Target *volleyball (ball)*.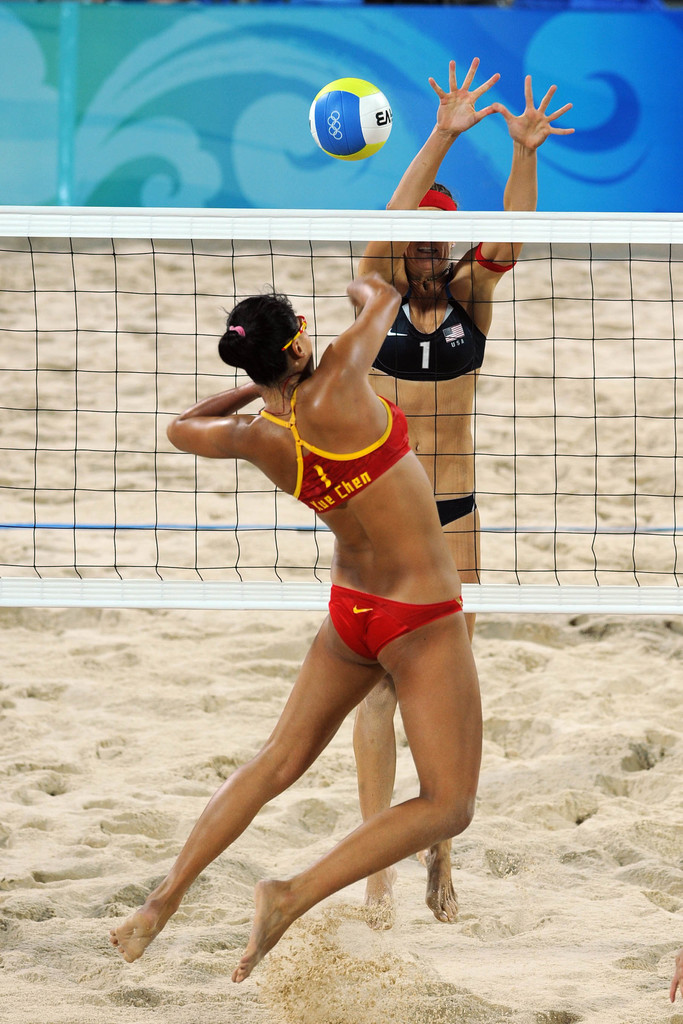
Target region: BBox(302, 78, 393, 160).
